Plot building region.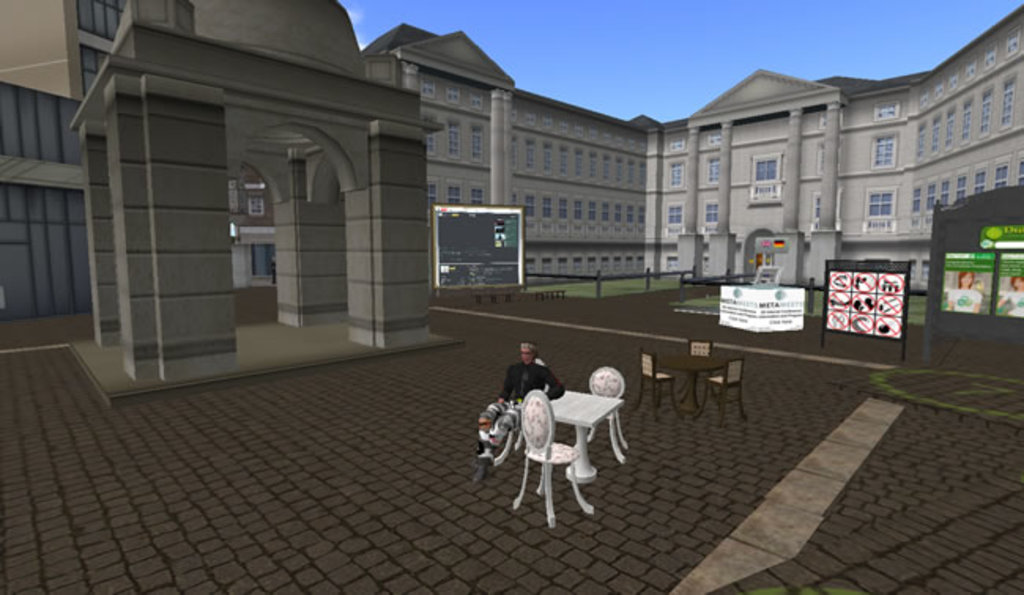
Plotted at rect(359, 6, 1022, 282).
